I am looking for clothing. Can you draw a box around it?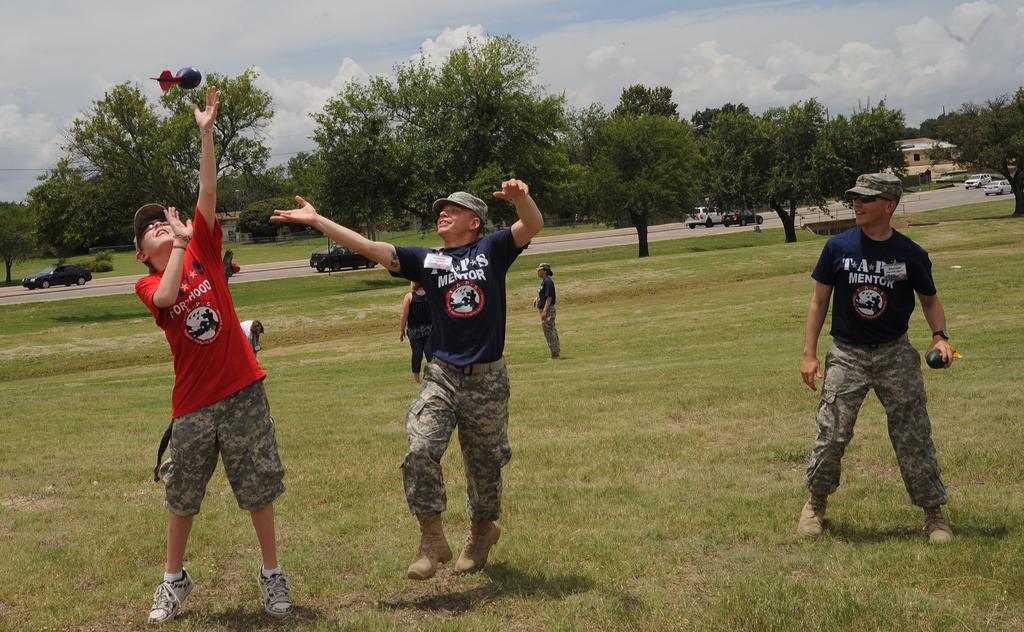
Sure, the bounding box is <bbox>804, 197, 953, 509</bbox>.
